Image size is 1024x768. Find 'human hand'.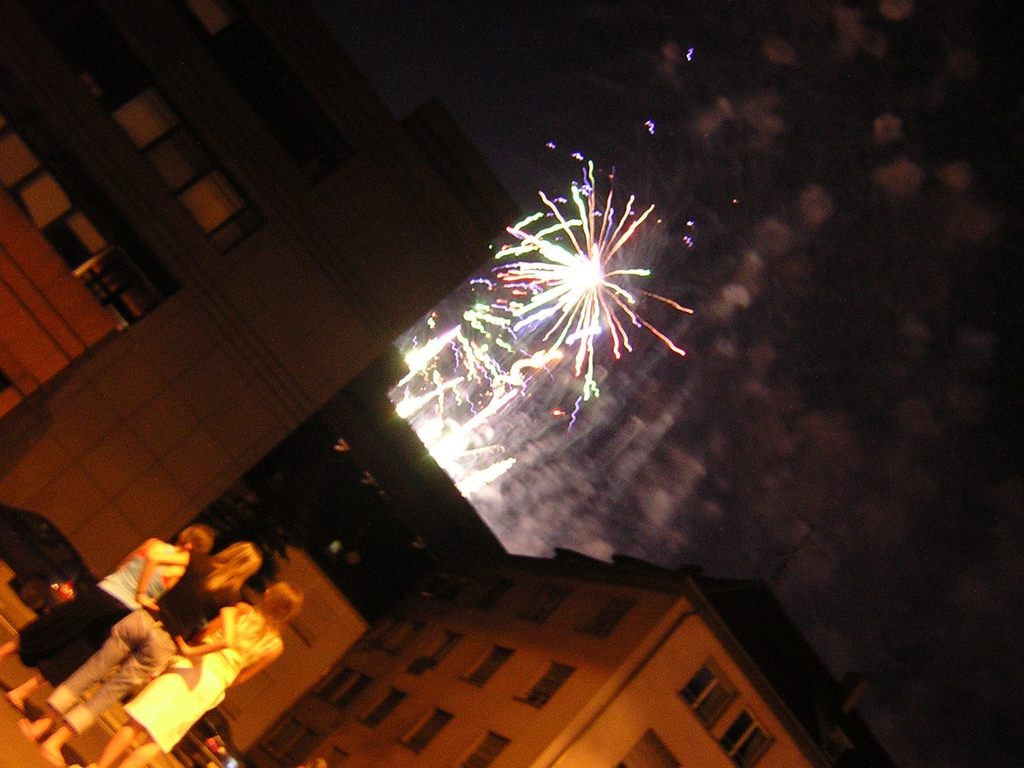
bbox=[134, 592, 159, 611].
